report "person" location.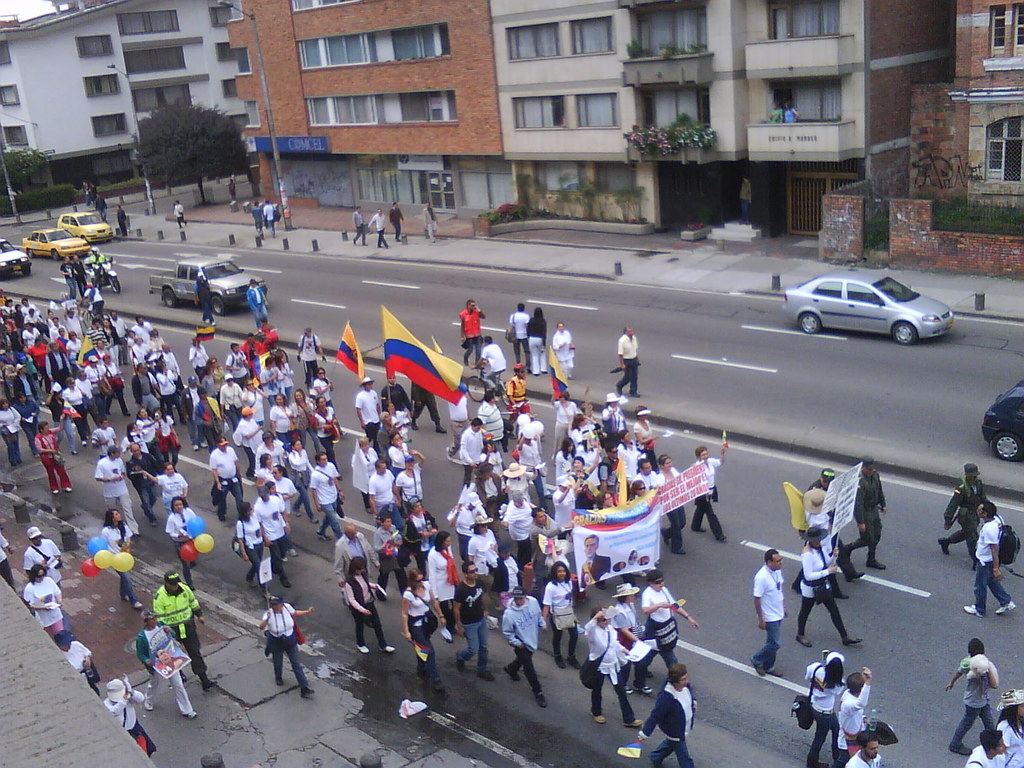
Report: <region>27, 524, 60, 586</region>.
